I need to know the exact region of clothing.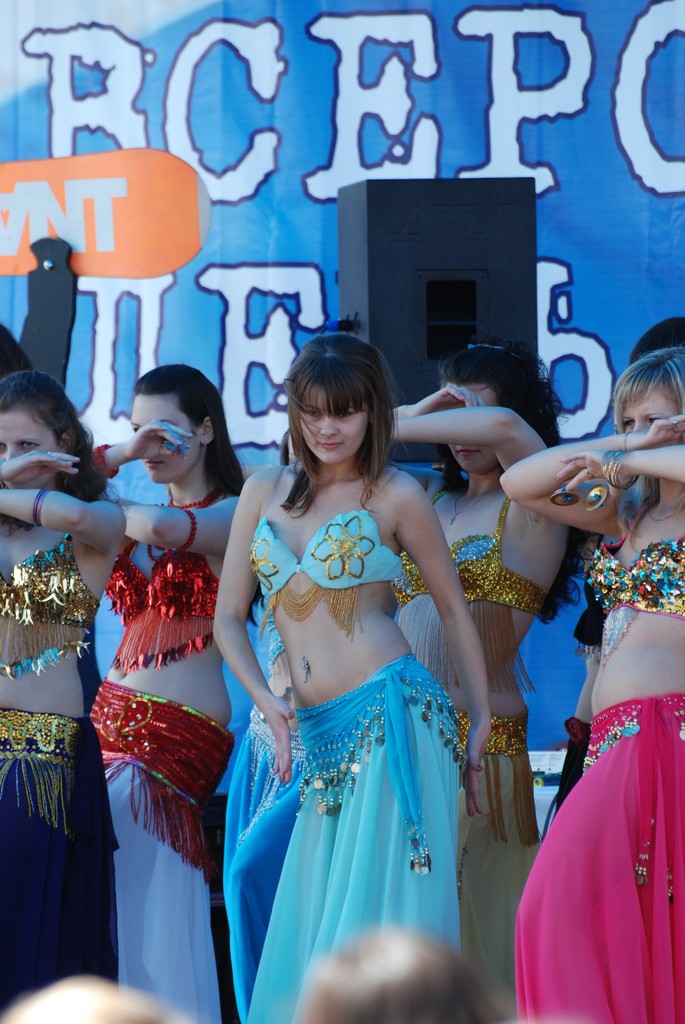
Region: 241 650 469 1023.
